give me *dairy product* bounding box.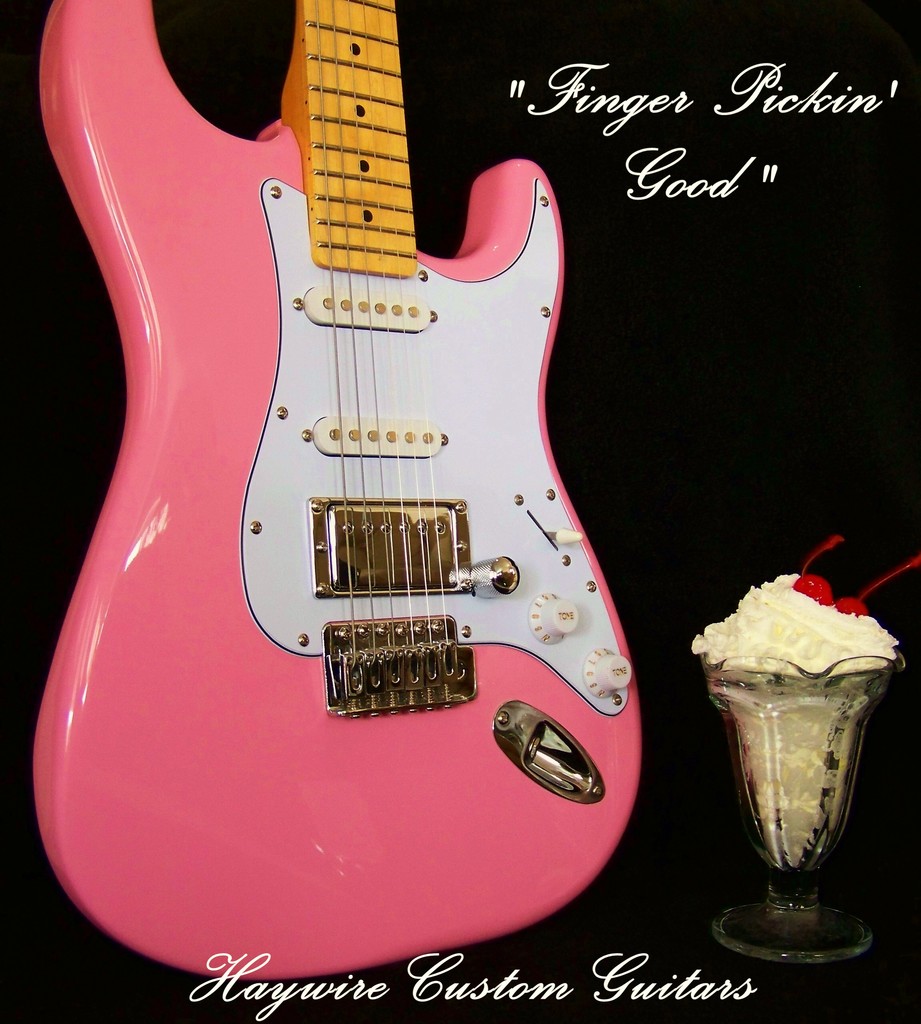
{"x1": 694, "y1": 573, "x2": 902, "y2": 862}.
